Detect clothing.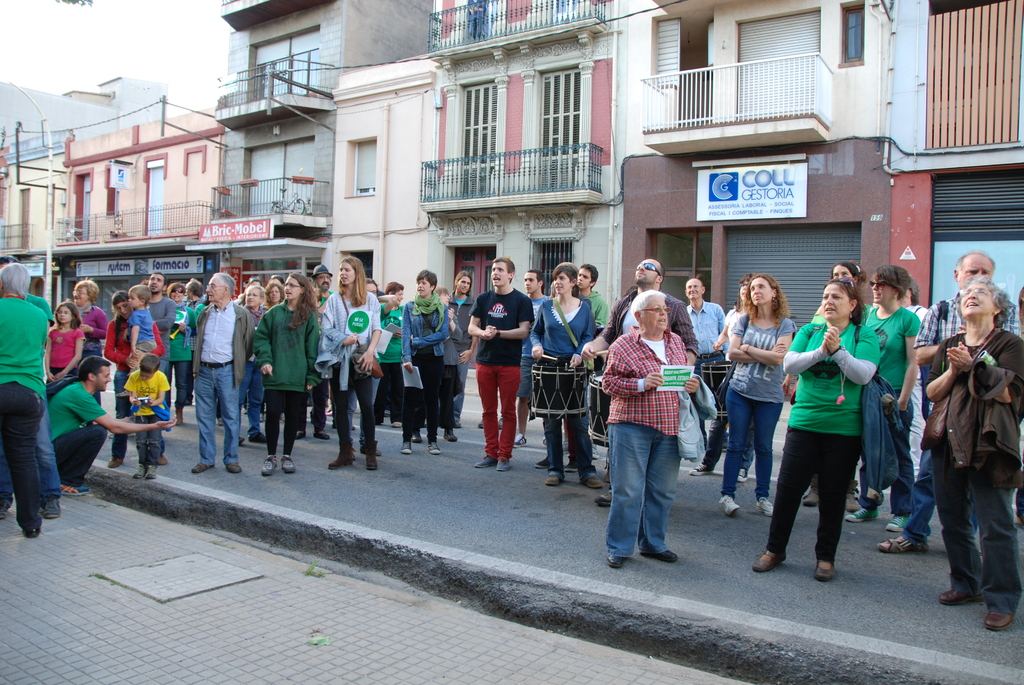
Detected at <bbox>134, 400, 150, 467</bbox>.
